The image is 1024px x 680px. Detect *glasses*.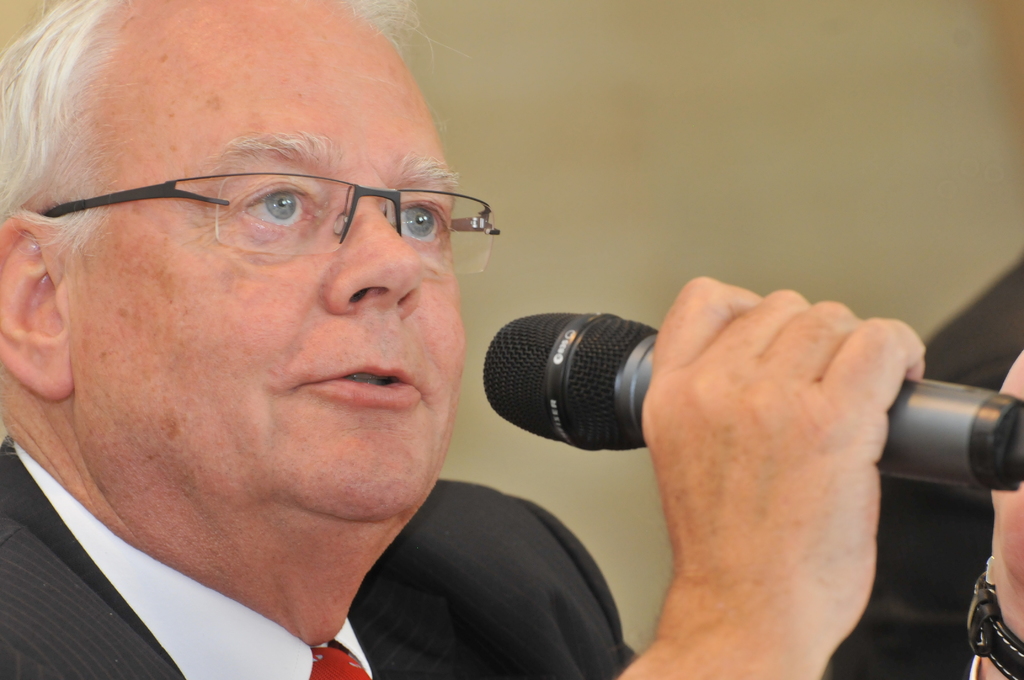
Detection: (left=36, top=172, right=508, bottom=262).
